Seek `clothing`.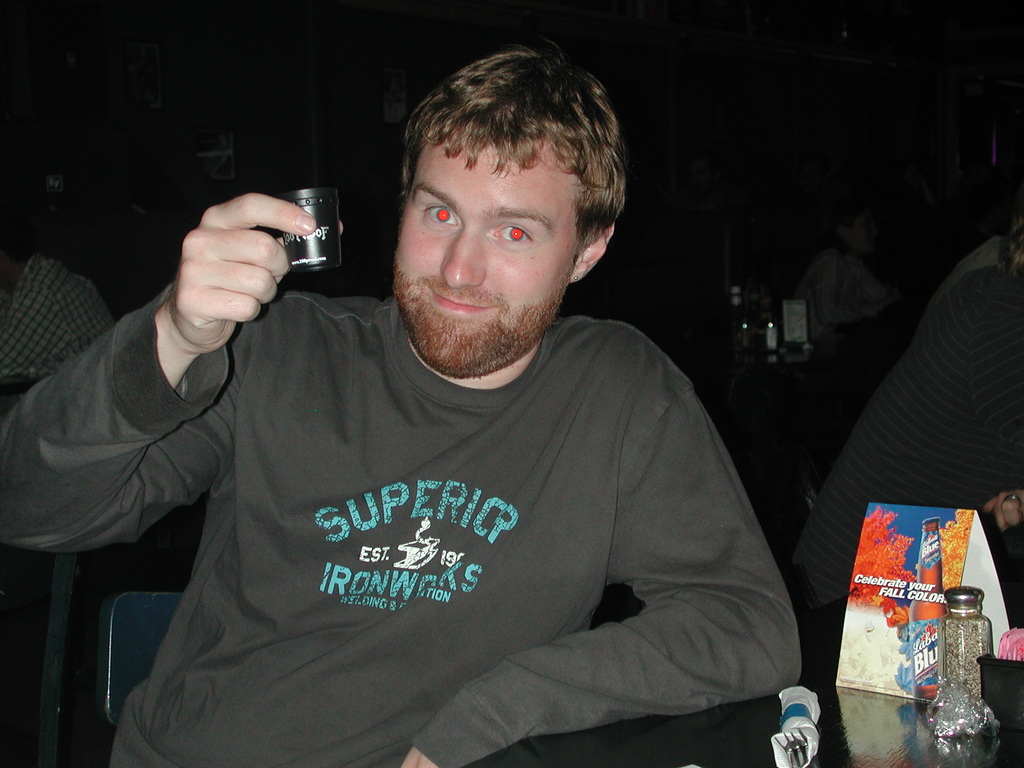
rect(788, 241, 1023, 604).
